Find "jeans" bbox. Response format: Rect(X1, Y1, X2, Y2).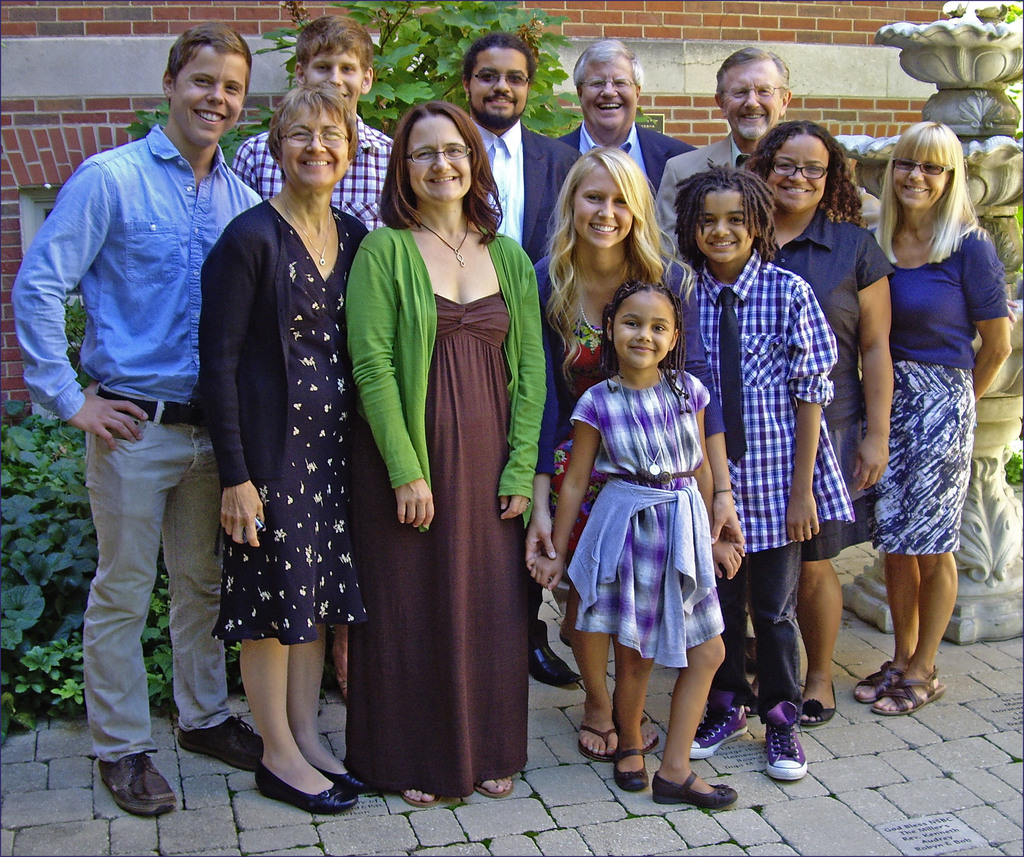
Rect(803, 214, 898, 567).
